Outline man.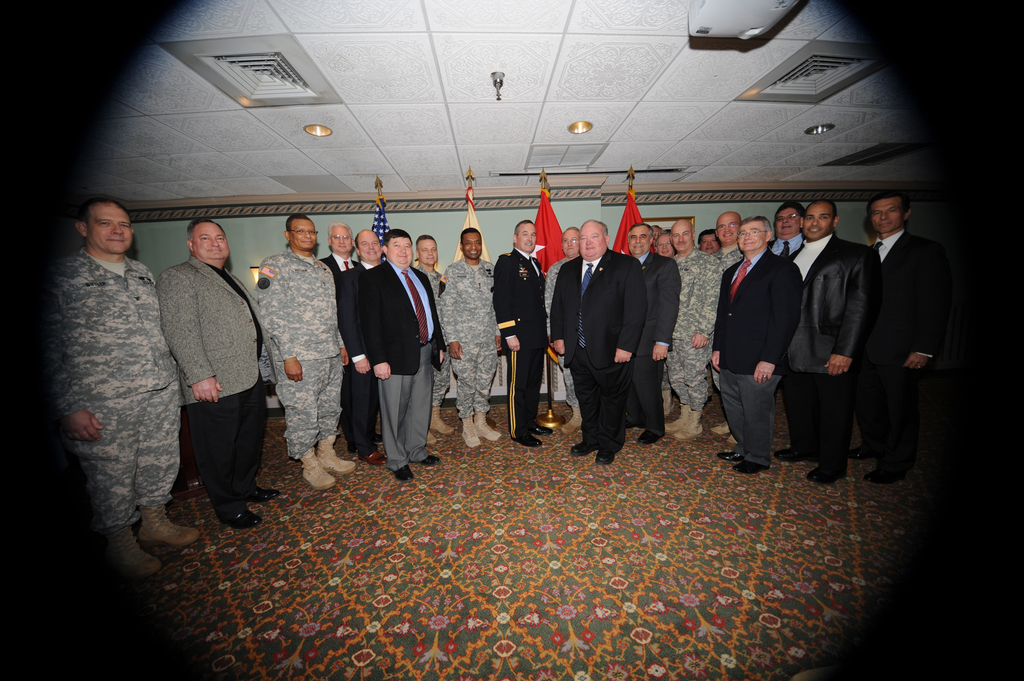
Outline: [x1=439, y1=225, x2=497, y2=448].
